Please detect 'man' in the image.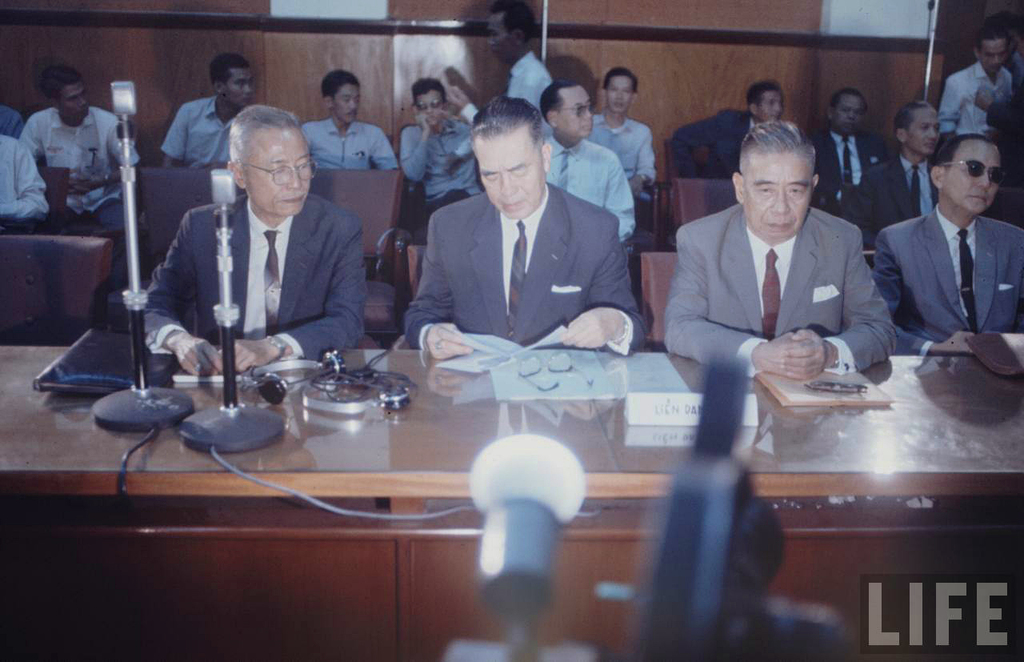
locate(586, 70, 658, 252).
